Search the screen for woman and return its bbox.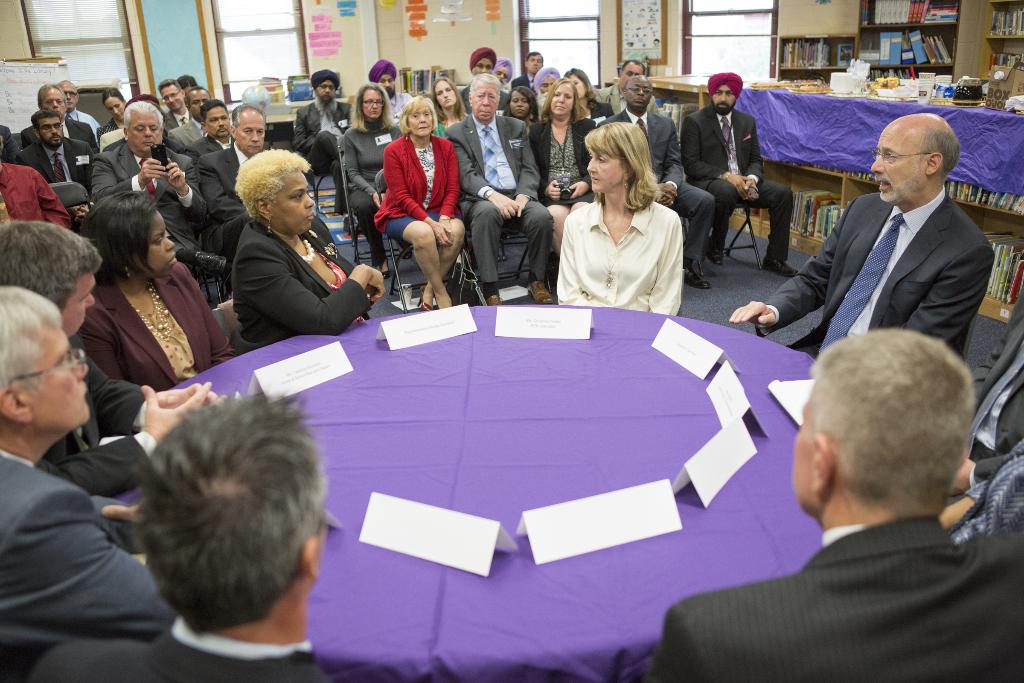
Found: bbox=(371, 95, 468, 304).
